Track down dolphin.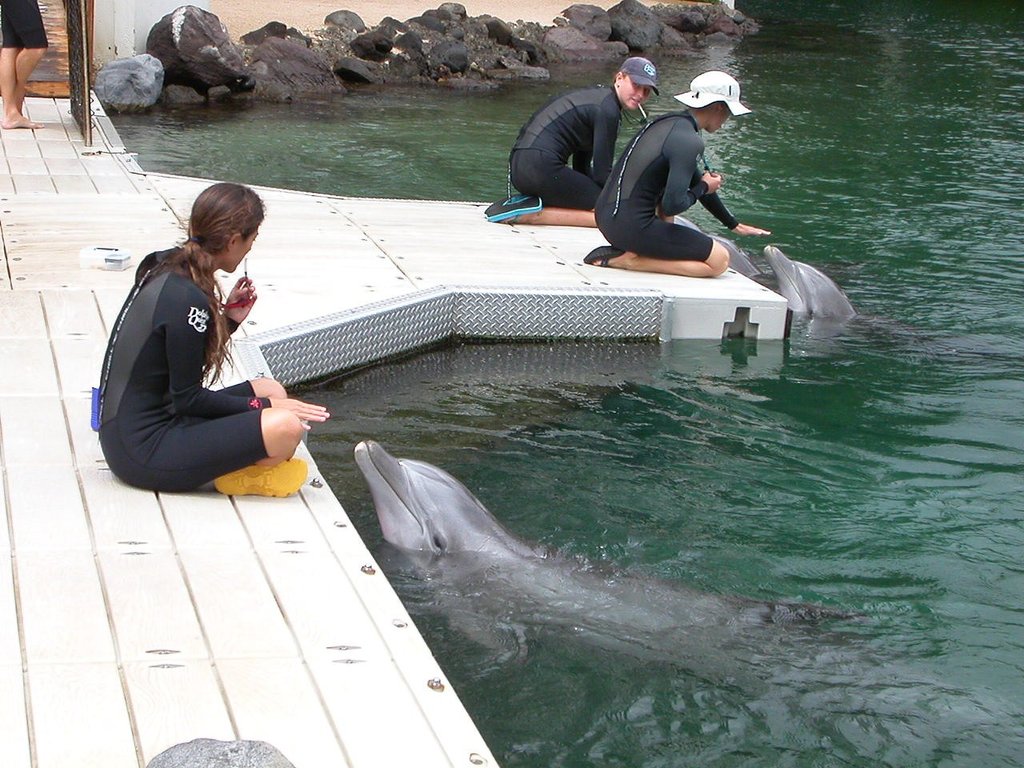
Tracked to [352, 432, 838, 718].
